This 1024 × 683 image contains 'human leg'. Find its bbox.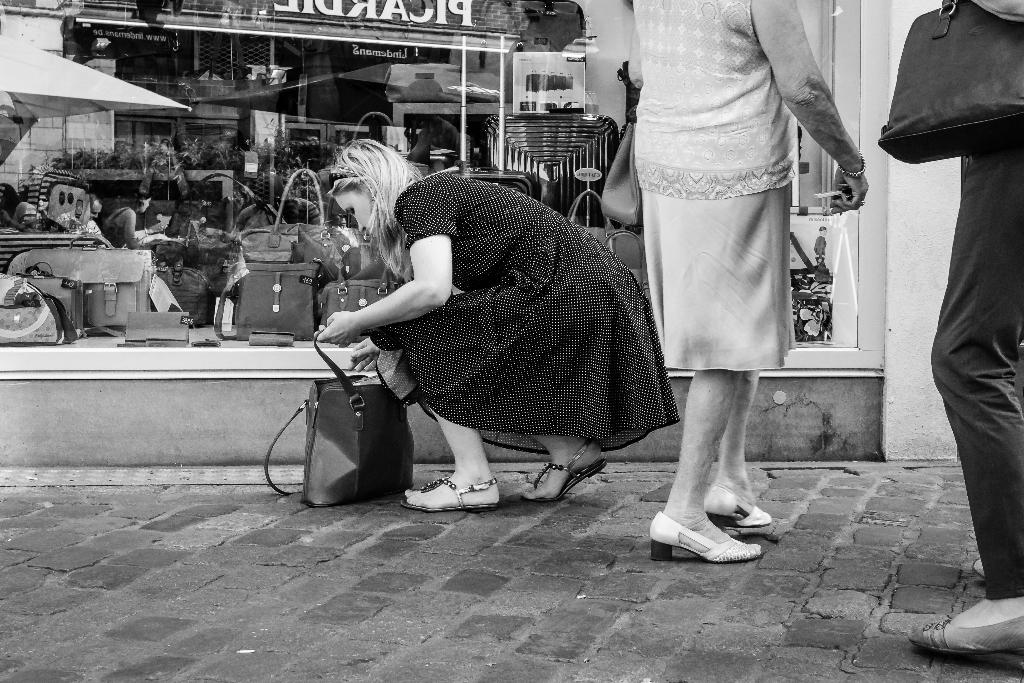
{"left": 514, "top": 284, "right": 639, "bottom": 504}.
